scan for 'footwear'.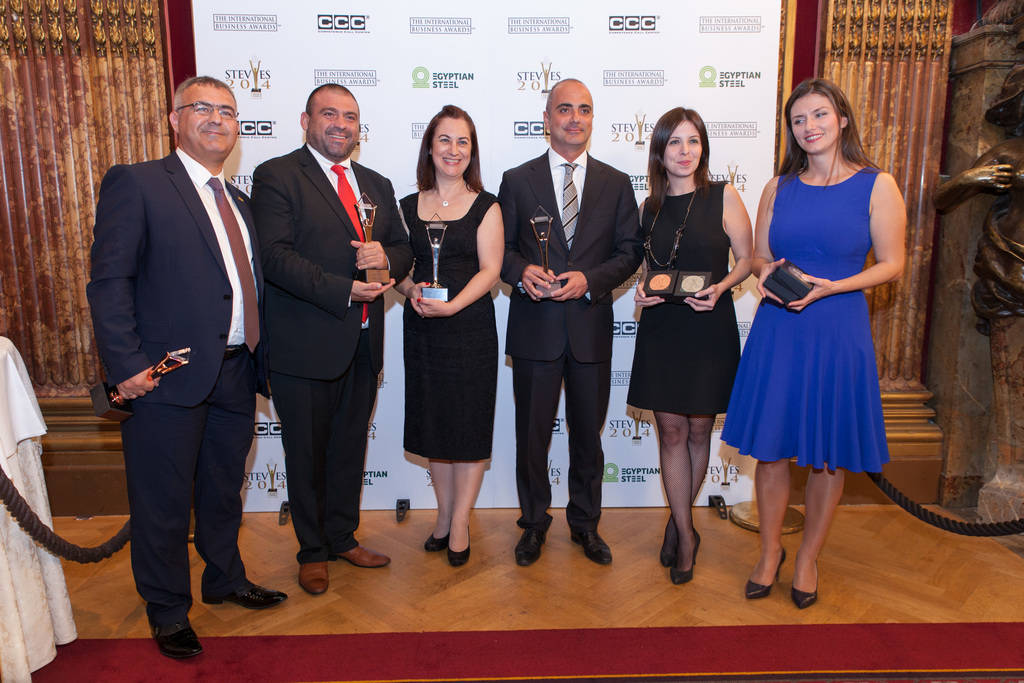
Scan result: pyautogui.locateOnScreen(791, 555, 824, 604).
